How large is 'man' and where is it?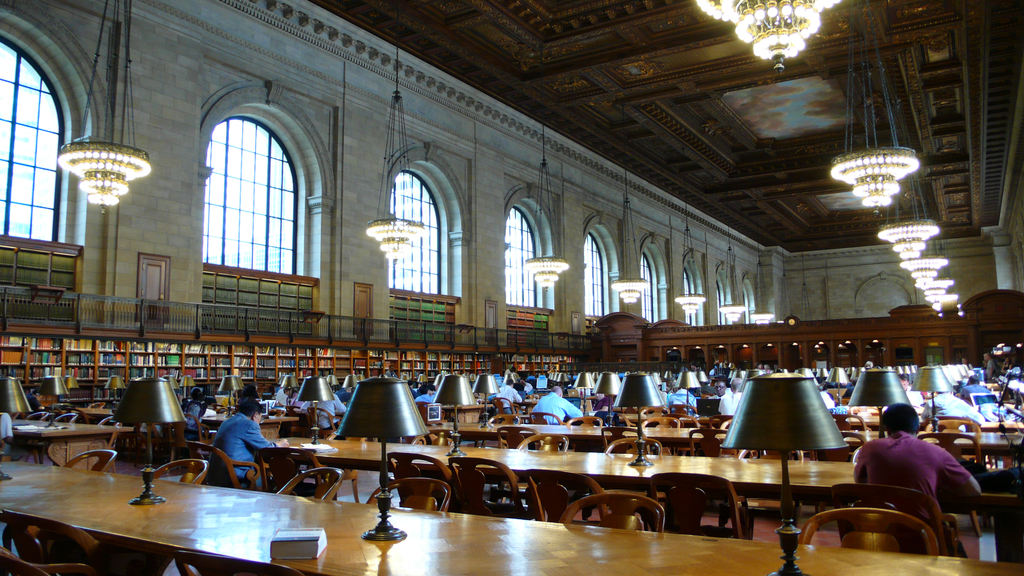
Bounding box: Rect(852, 412, 976, 529).
